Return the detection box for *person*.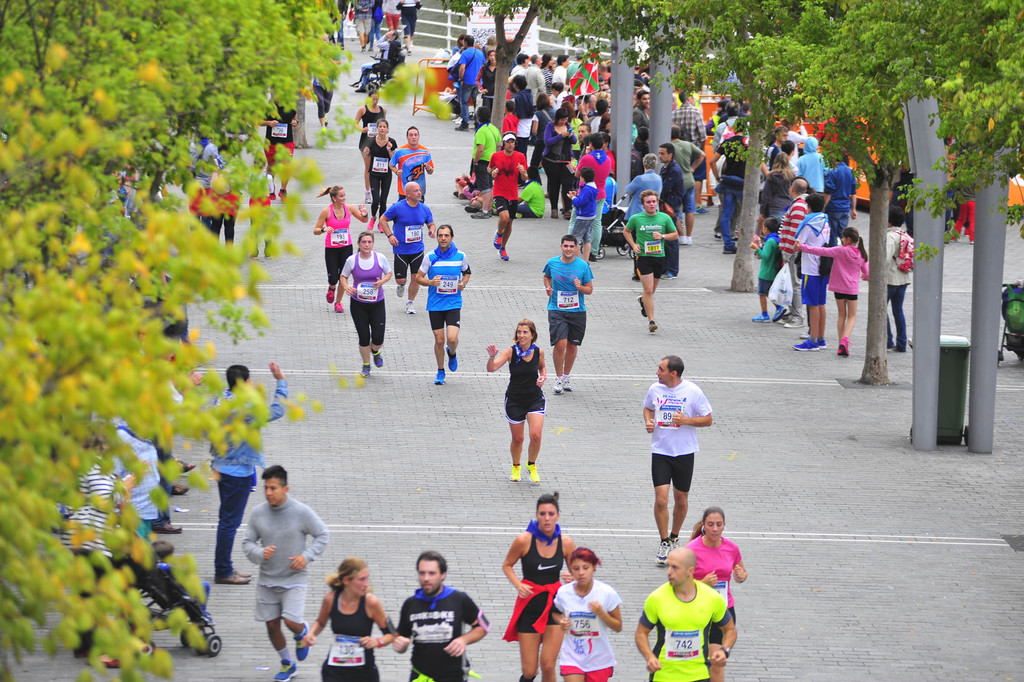
(669, 505, 752, 681).
